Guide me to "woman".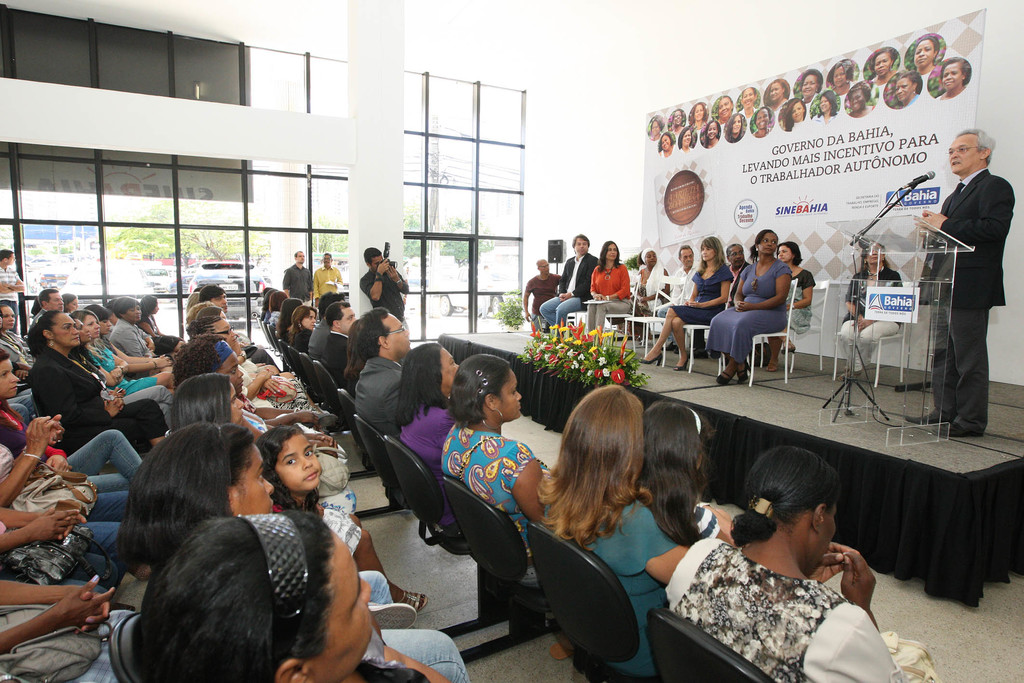
Guidance: [129,503,483,682].
